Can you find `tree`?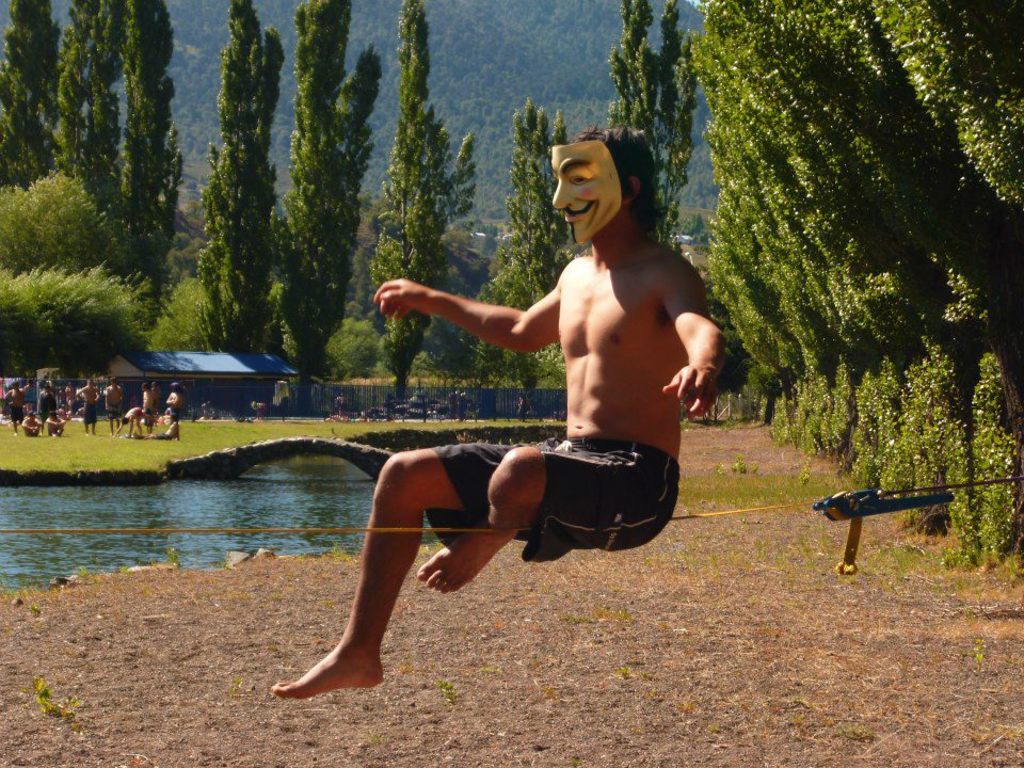
Yes, bounding box: [x1=482, y1=97, x2=587, y2=393].
